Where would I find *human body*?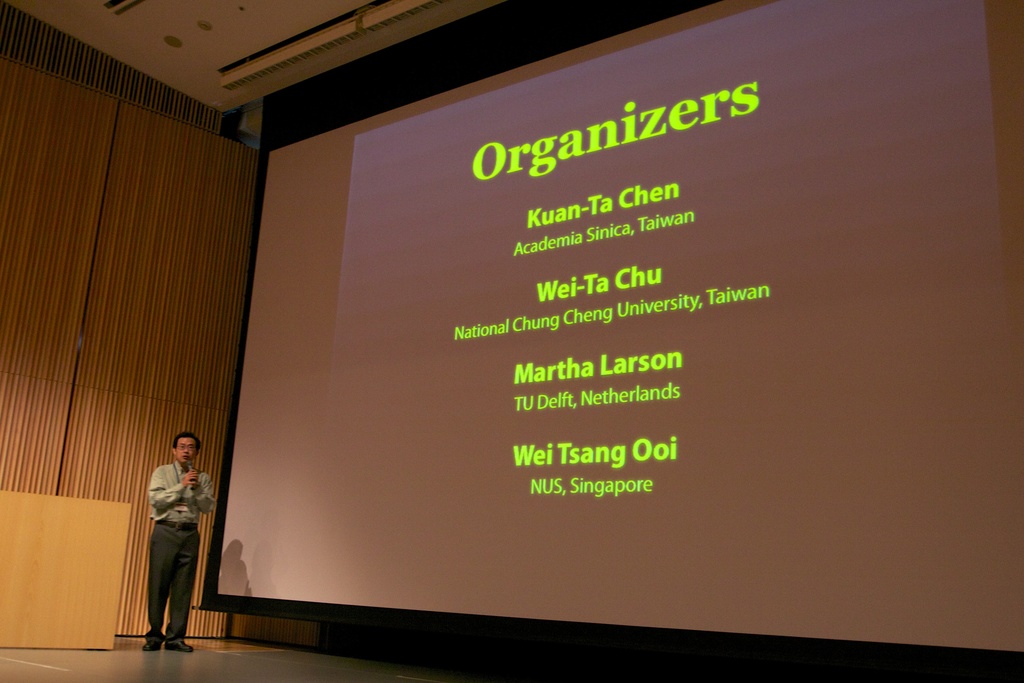
At select_region(134, 431, 207, 660).
